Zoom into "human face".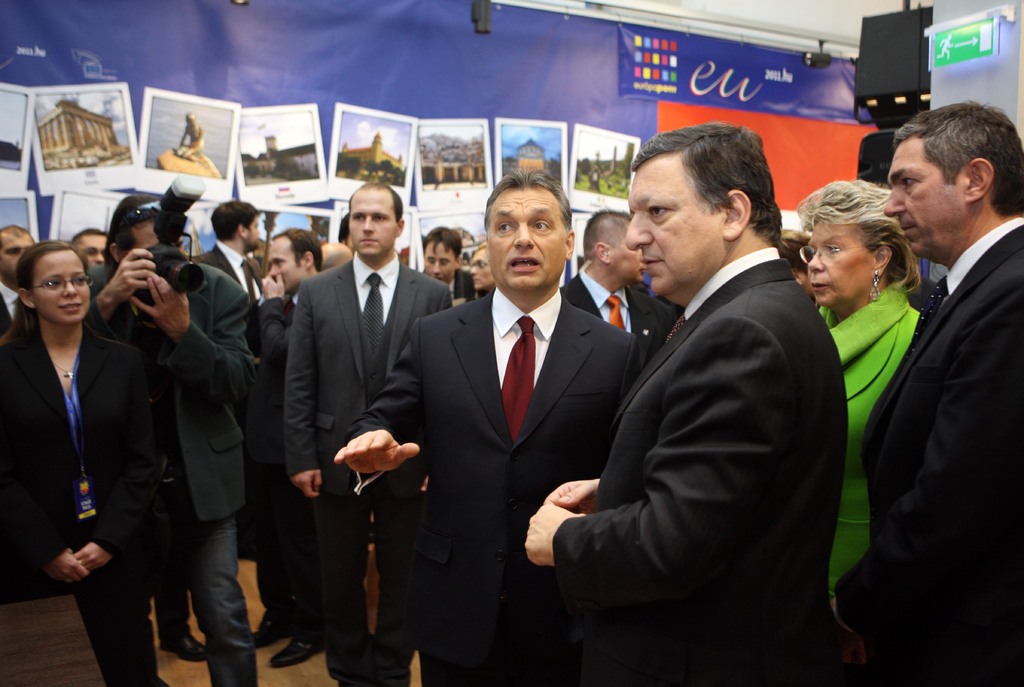
Zoom target: locate(625, 153, 722, 295).
